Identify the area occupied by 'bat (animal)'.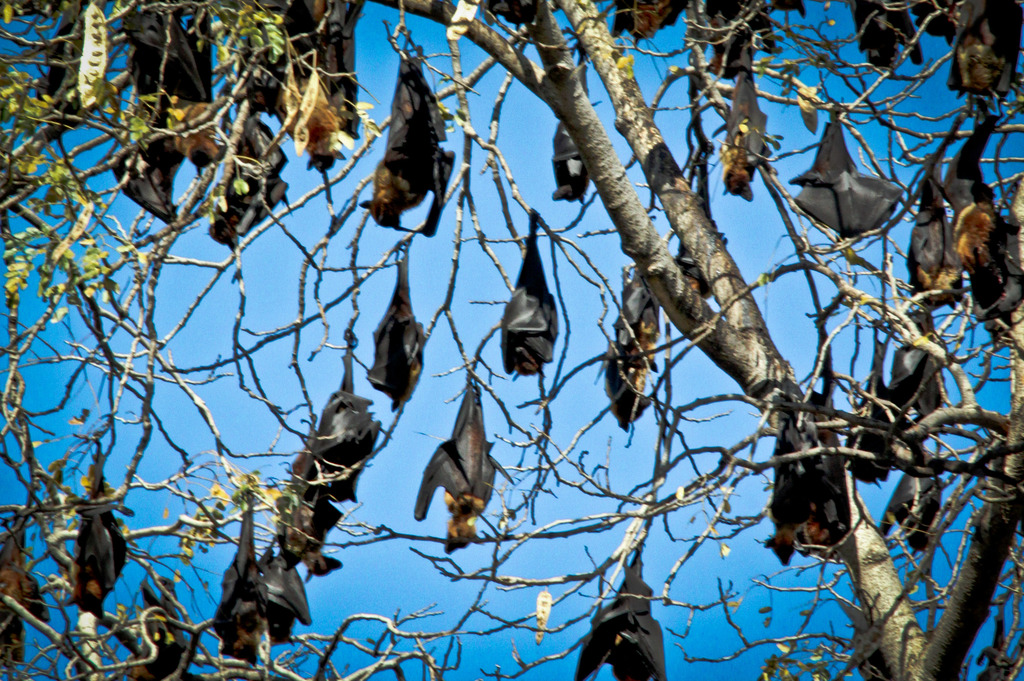
Area: <box>702,0,801,57</box>.
